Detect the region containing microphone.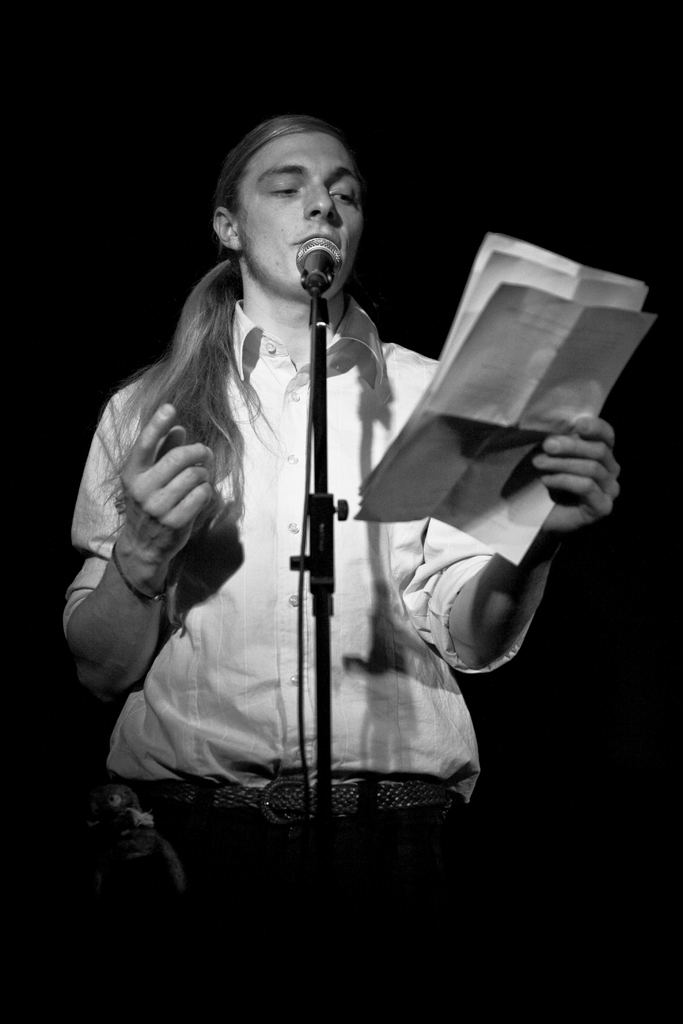
crop(295, 232, 346, 308).
